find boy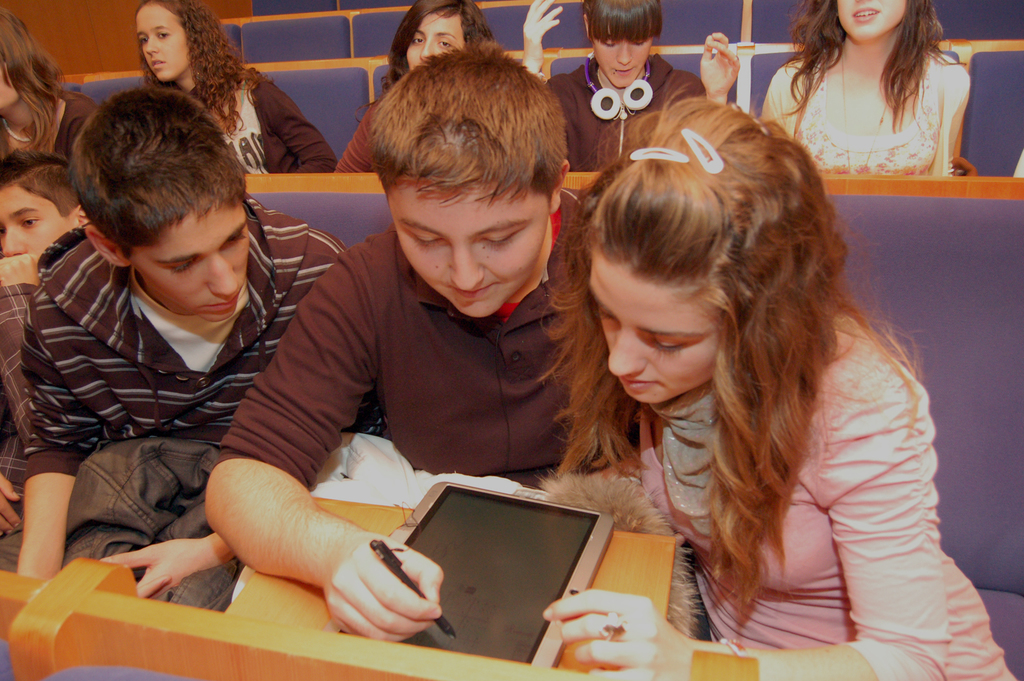
206:35:649:643
